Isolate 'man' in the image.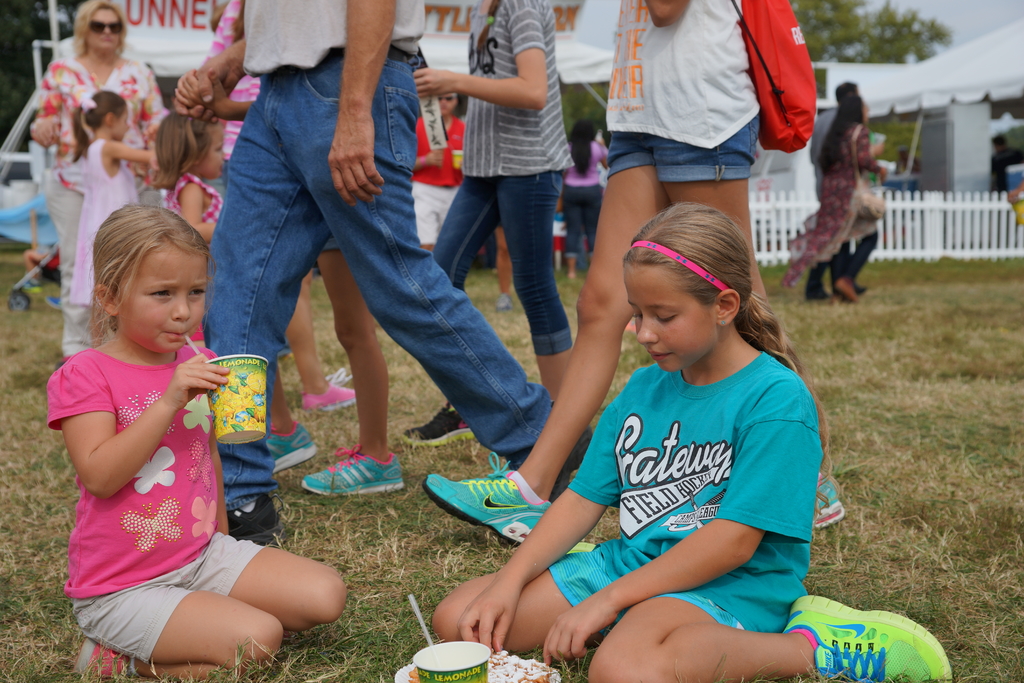
Isolated region: bbox=(214, 0, 591, 539).
